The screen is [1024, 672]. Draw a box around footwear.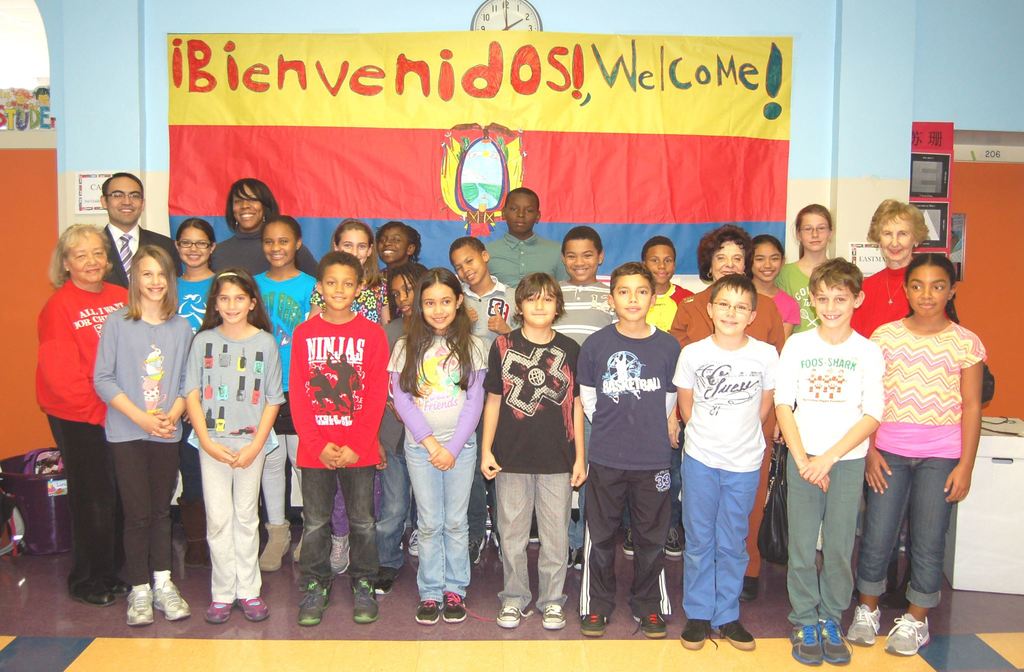
BBox(491, 533, 502, 561).
